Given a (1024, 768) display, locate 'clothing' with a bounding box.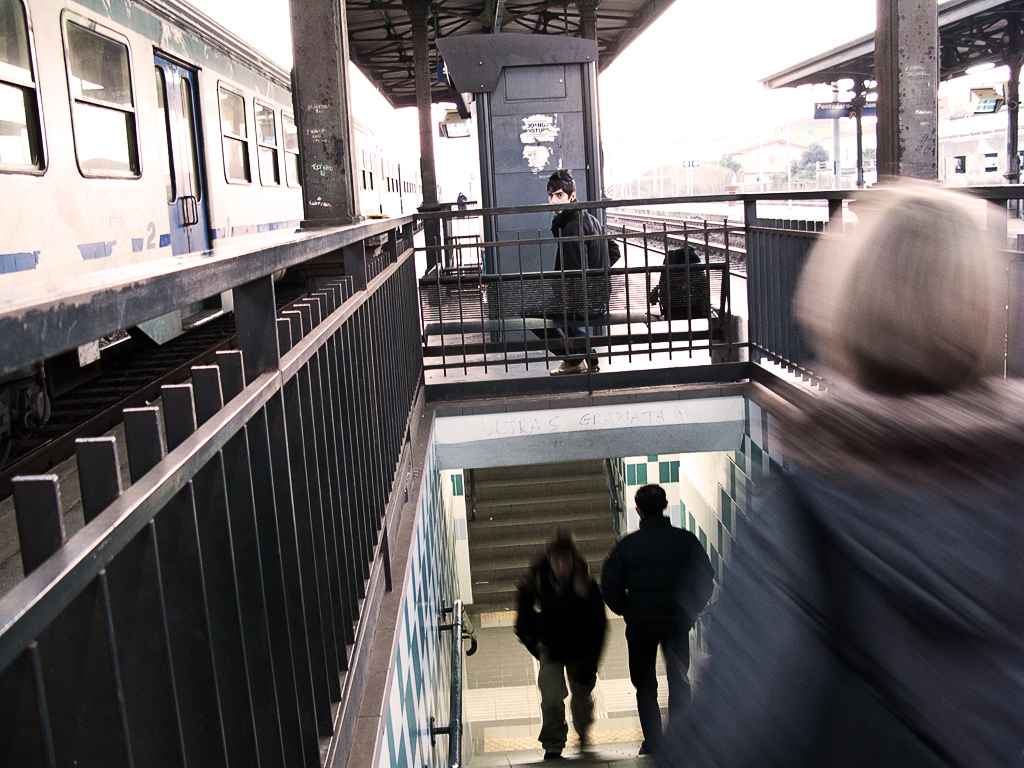
Located: BBox(525, 206, 615, 354).
